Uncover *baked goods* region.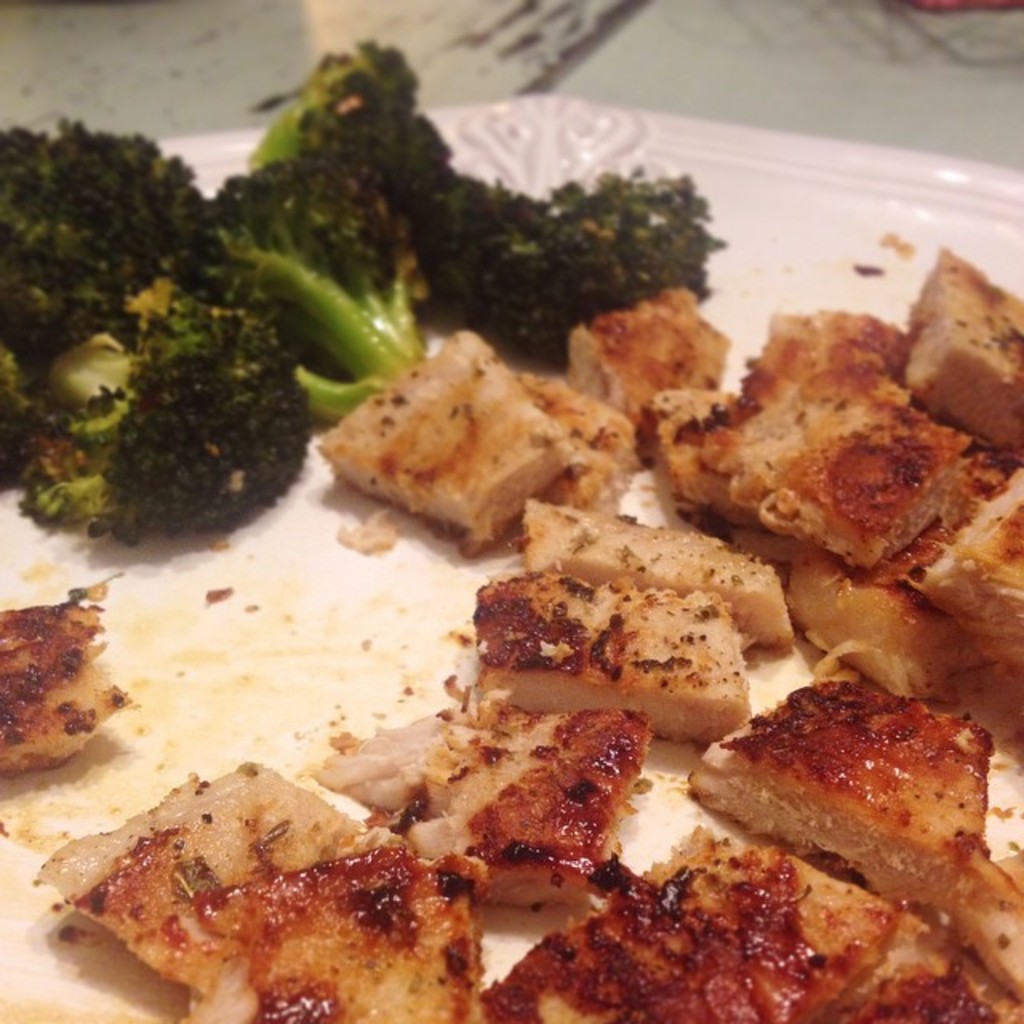
Uncovered: [0, 579, 134, 781].
